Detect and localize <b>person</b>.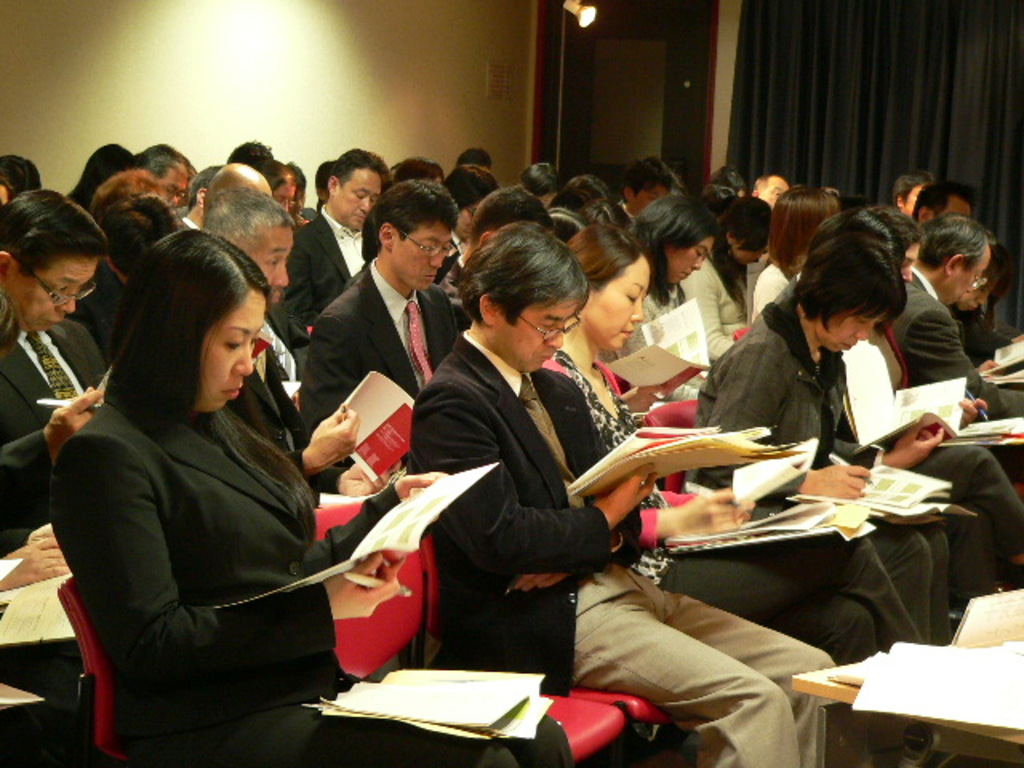
Localized at {"x1": 534, "y1": 224, "x2": 955, "y2": 760}.
